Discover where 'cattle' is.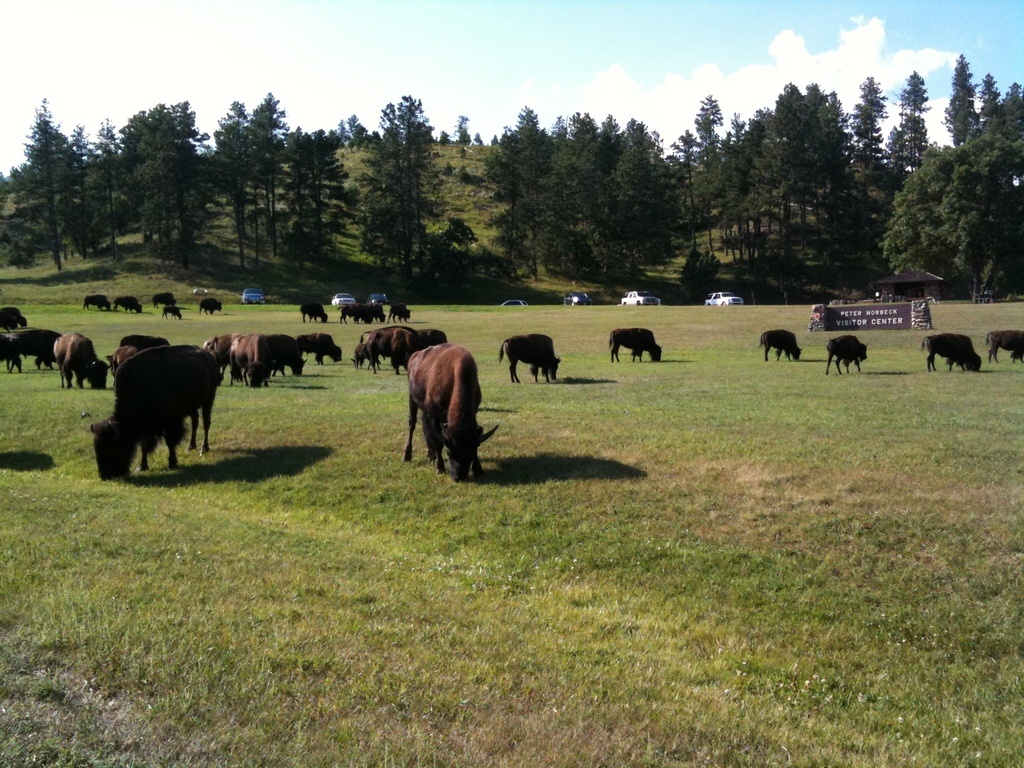
Discovered at left=412, top=326, right=447, bottom=347.
